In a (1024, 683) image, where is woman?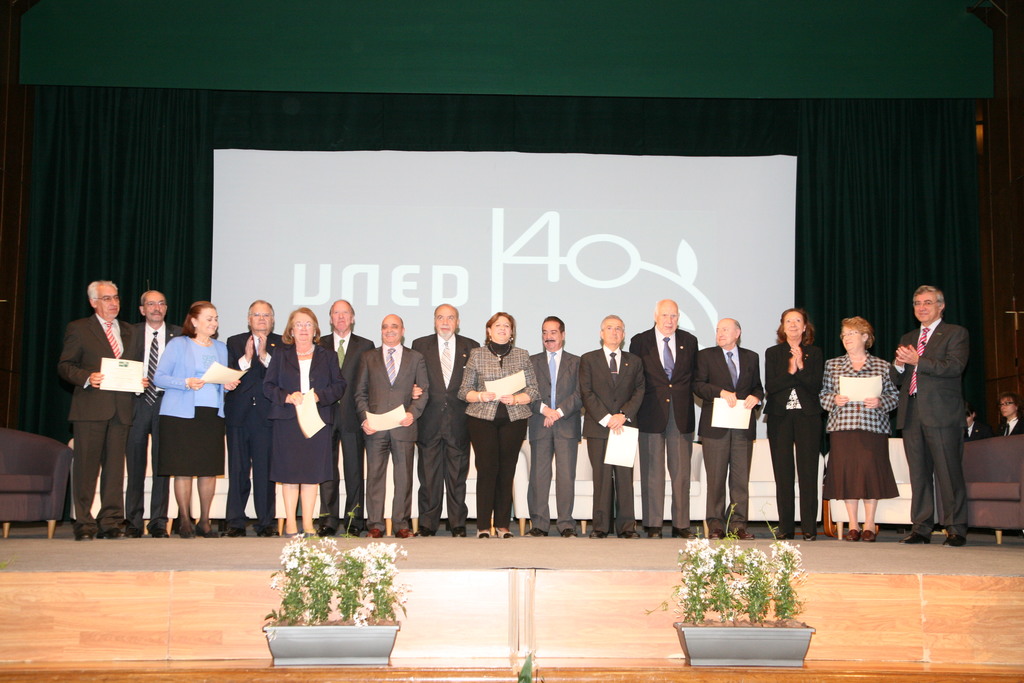
box(836, 315, 913, 537).
